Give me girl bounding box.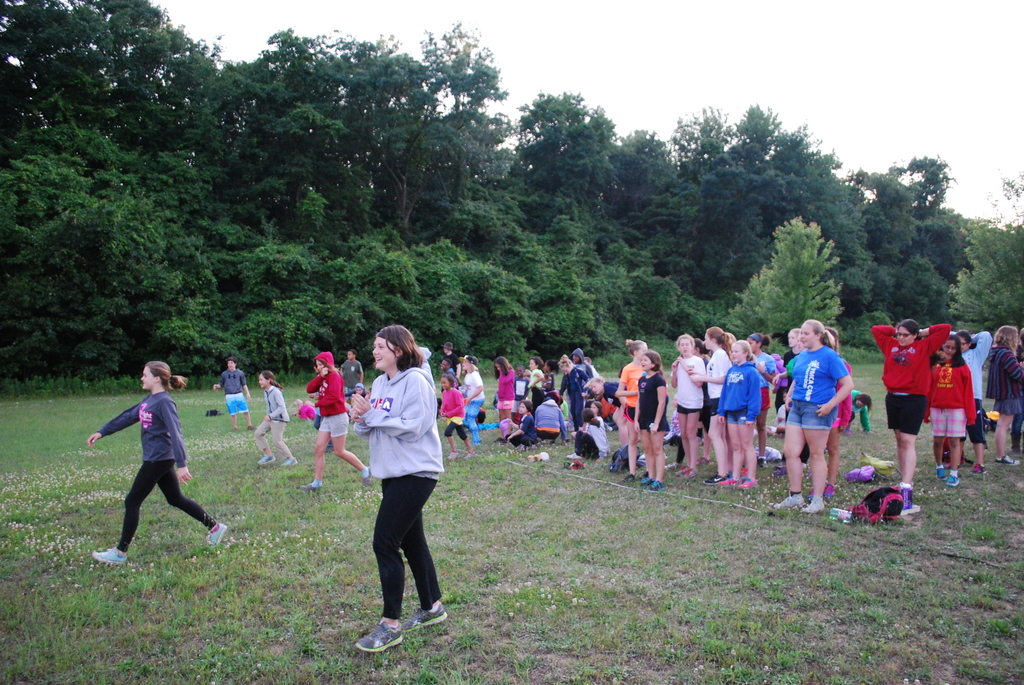
detection(87, 359, 227, 562).
